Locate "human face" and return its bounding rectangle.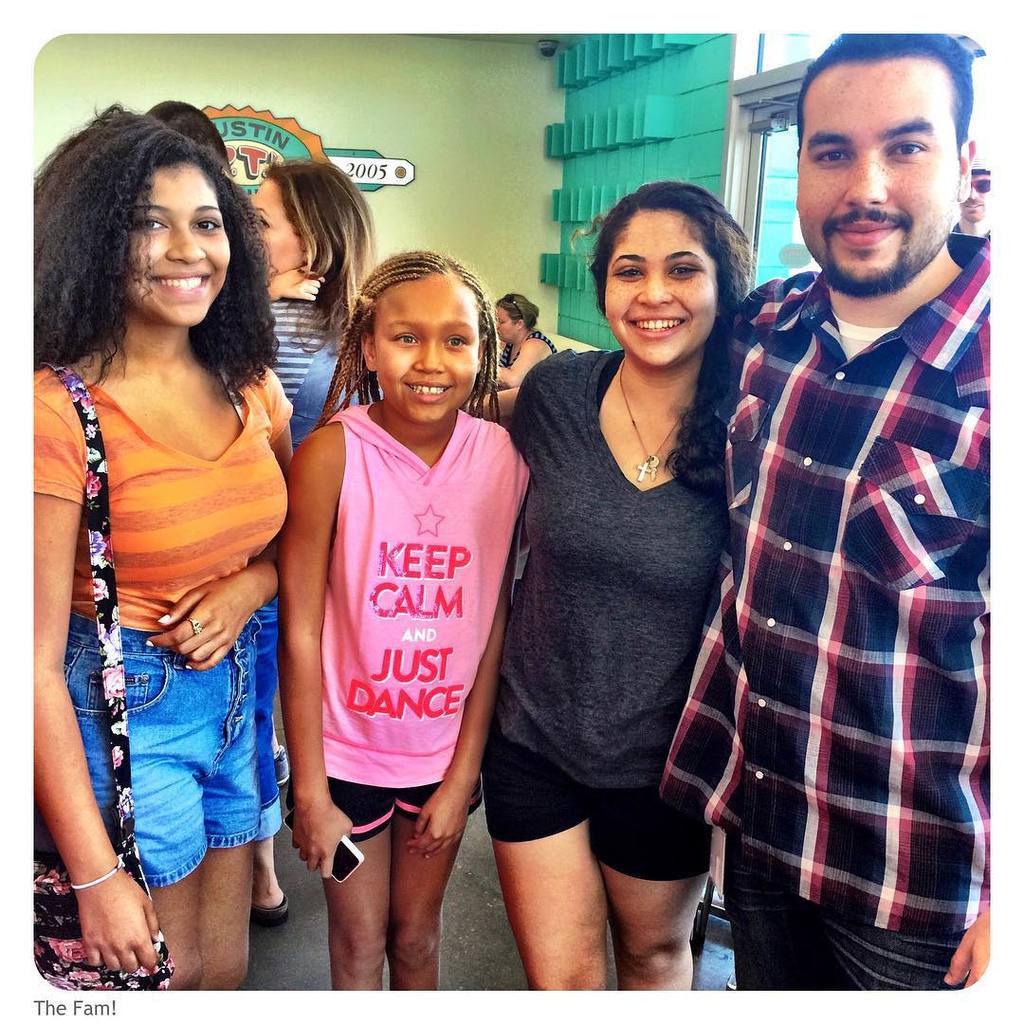
{"x1": 375, "y1": 277, "x2": 479, "y2": 420}.
